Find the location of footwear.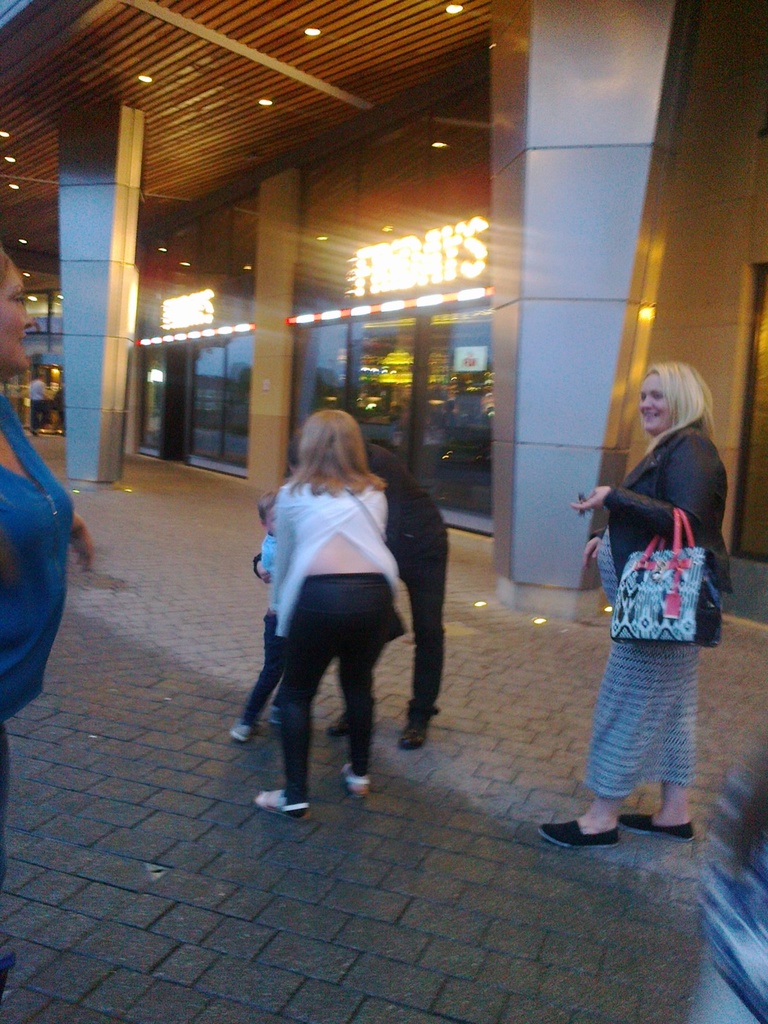
Location: bbox=(531, 819, 628, 853).
